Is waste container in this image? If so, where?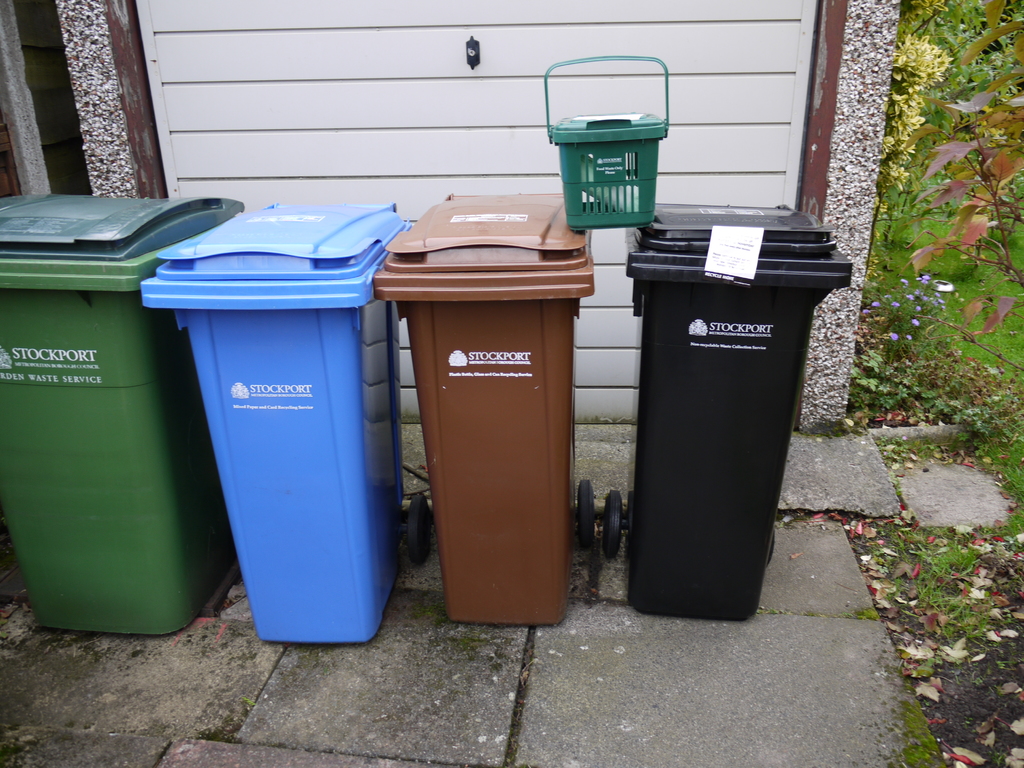
Yes, at l=140, t=201, r=418, b=639.
